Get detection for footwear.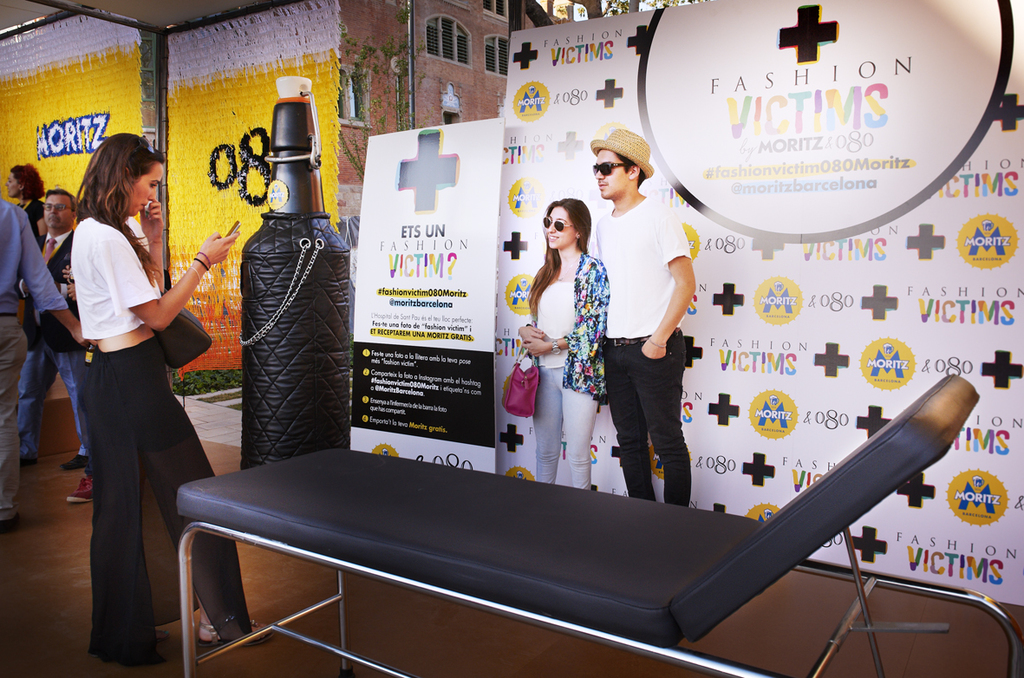
Detection: 64,447,90,466.
